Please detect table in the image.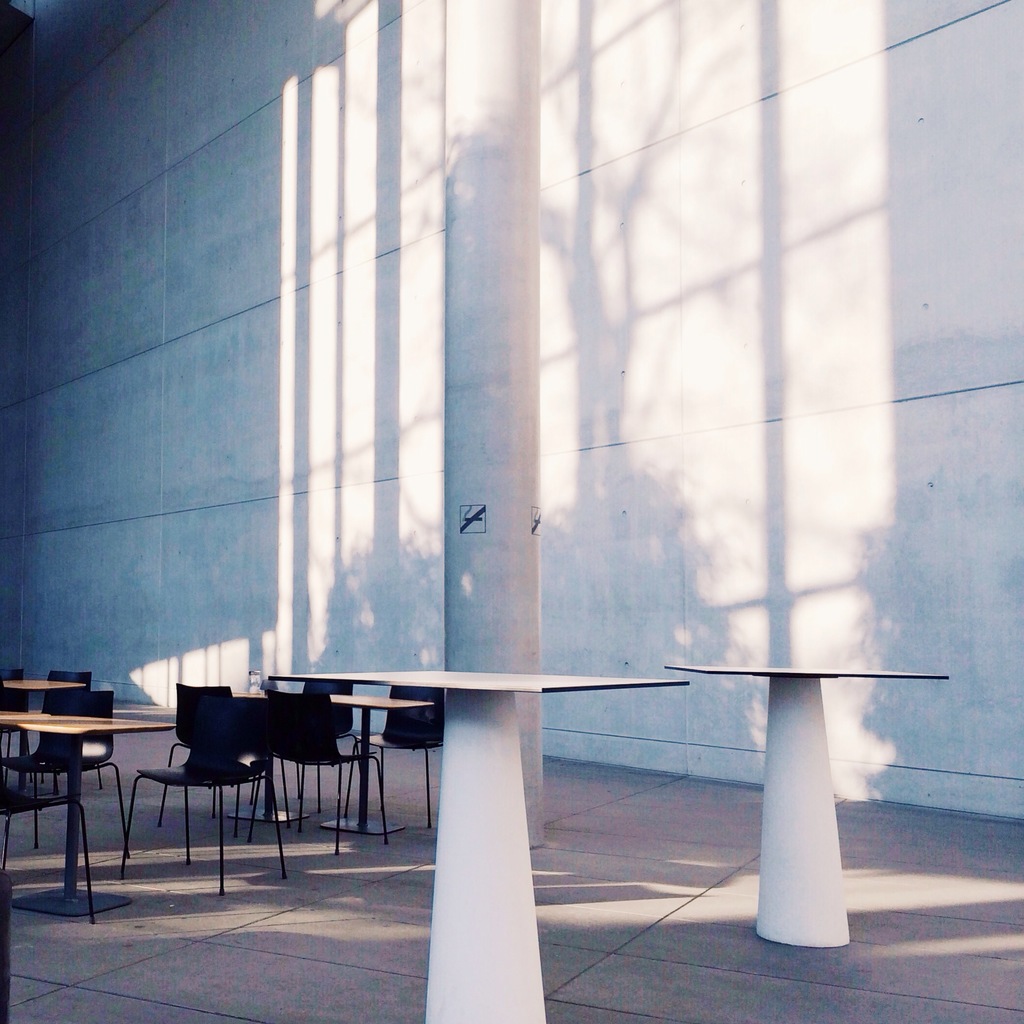
pyautogui.locateOnScreen(11, 694, 141, 900).
